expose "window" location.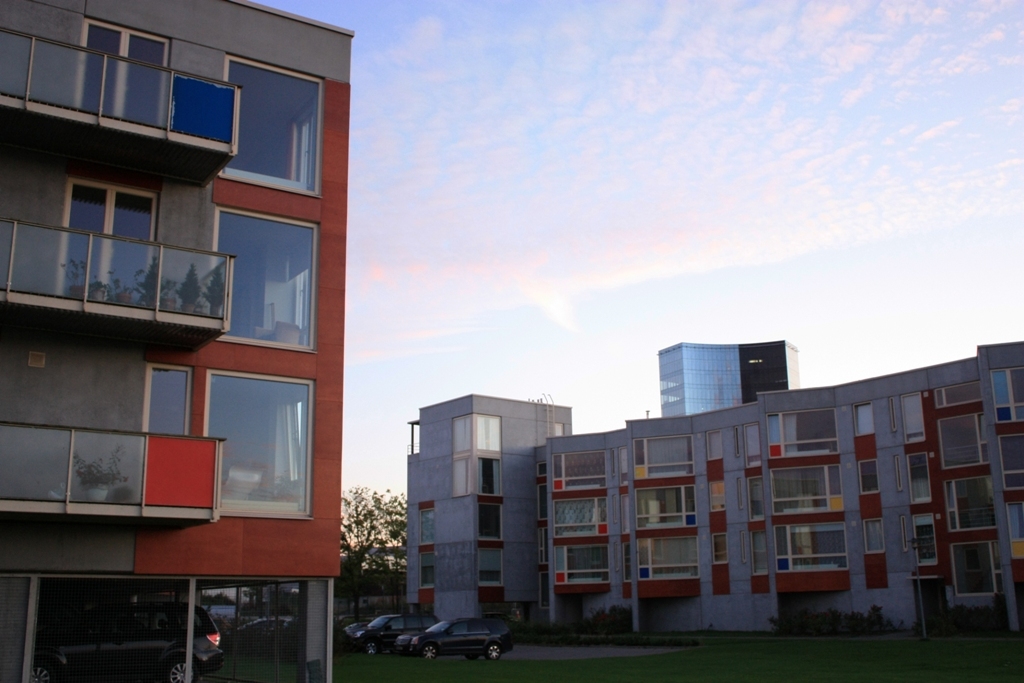
Exposed at 941/474/994/532.
